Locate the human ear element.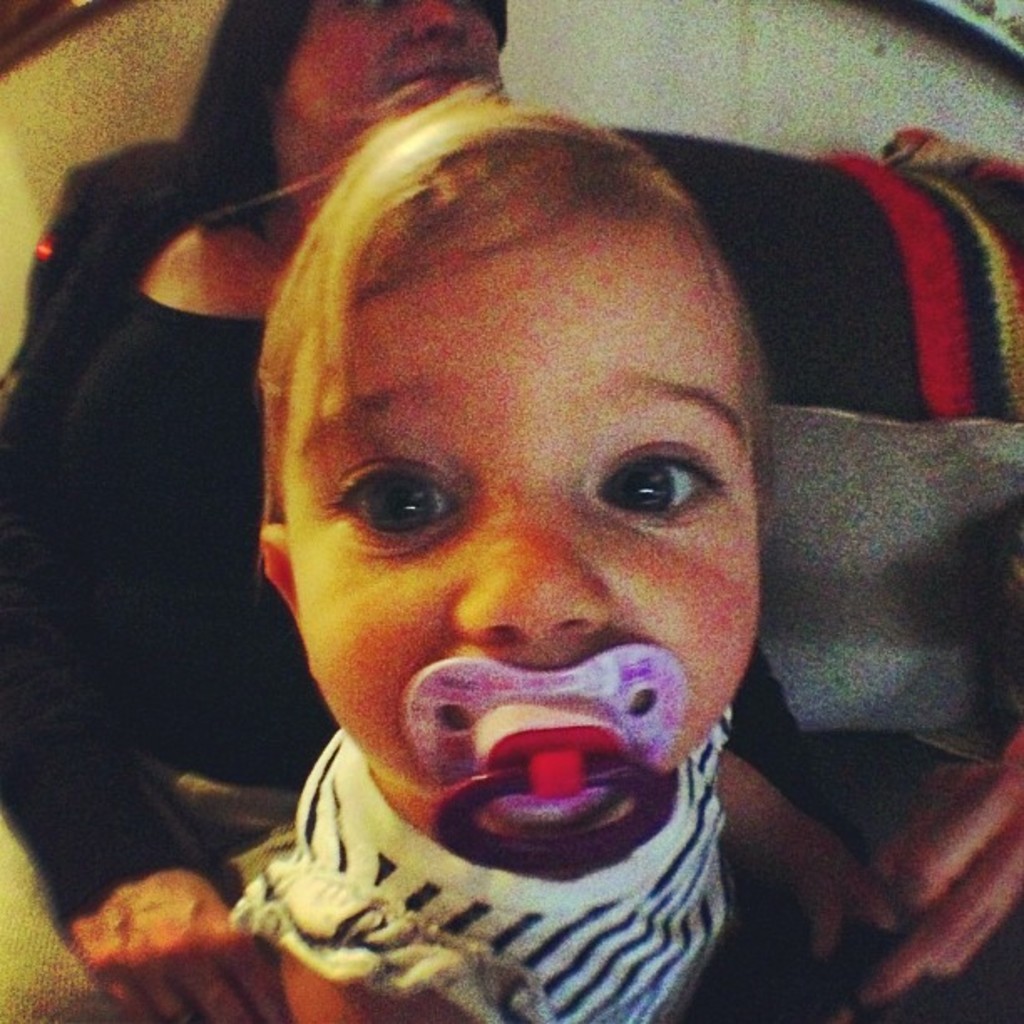
Element bbox: (261,525,311,679).
